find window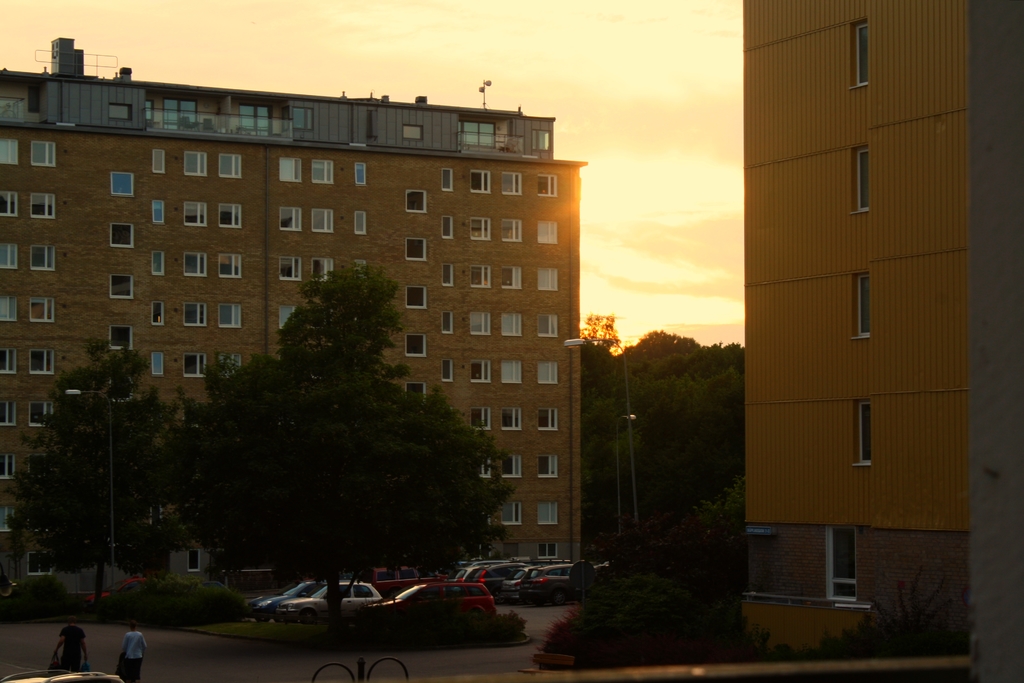
l=218, t=152, r=242, b=177
